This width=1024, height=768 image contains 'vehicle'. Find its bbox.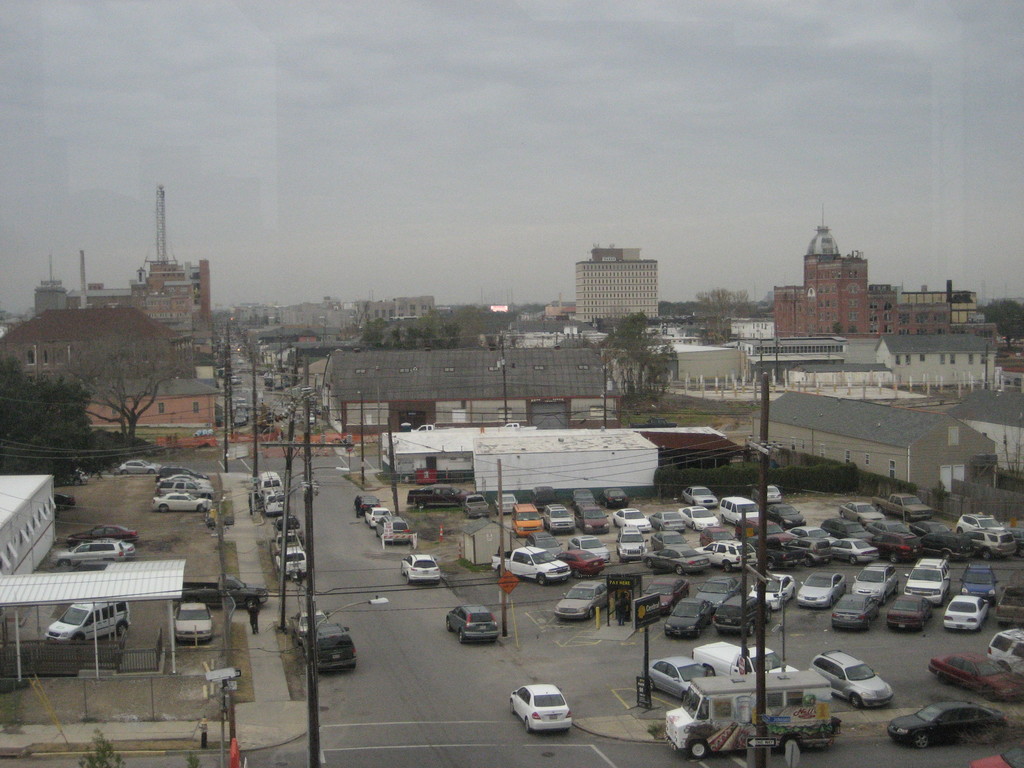
[596,488,630,512].
